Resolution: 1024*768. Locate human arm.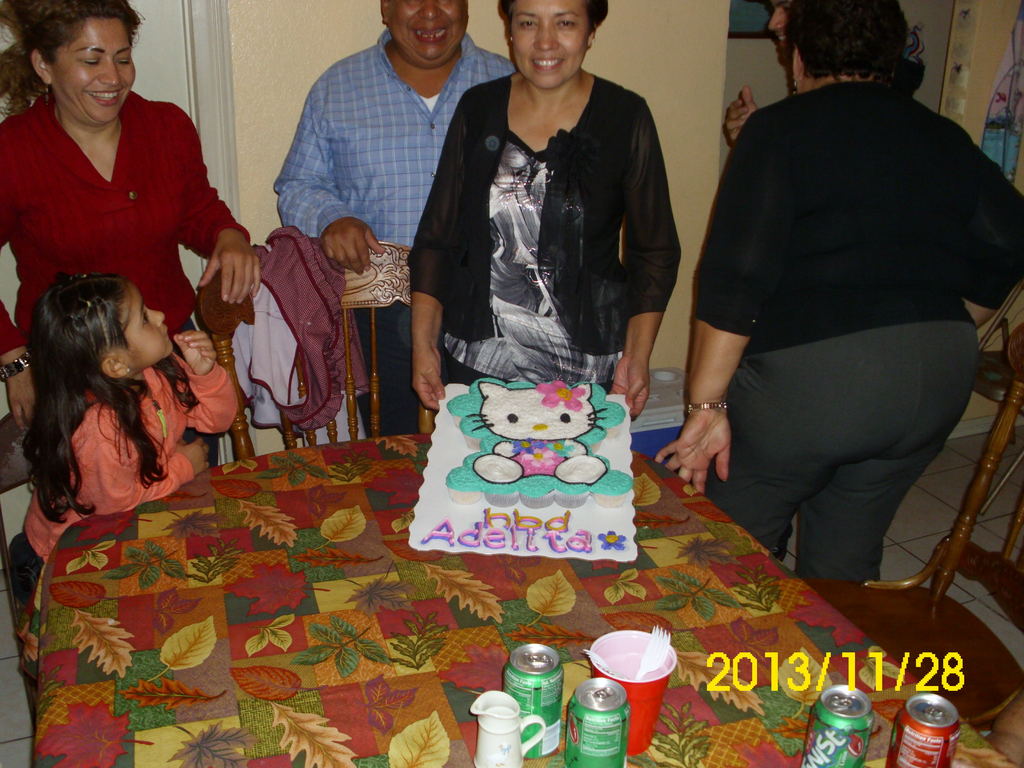
select_region(269, 93, 392, 270).
